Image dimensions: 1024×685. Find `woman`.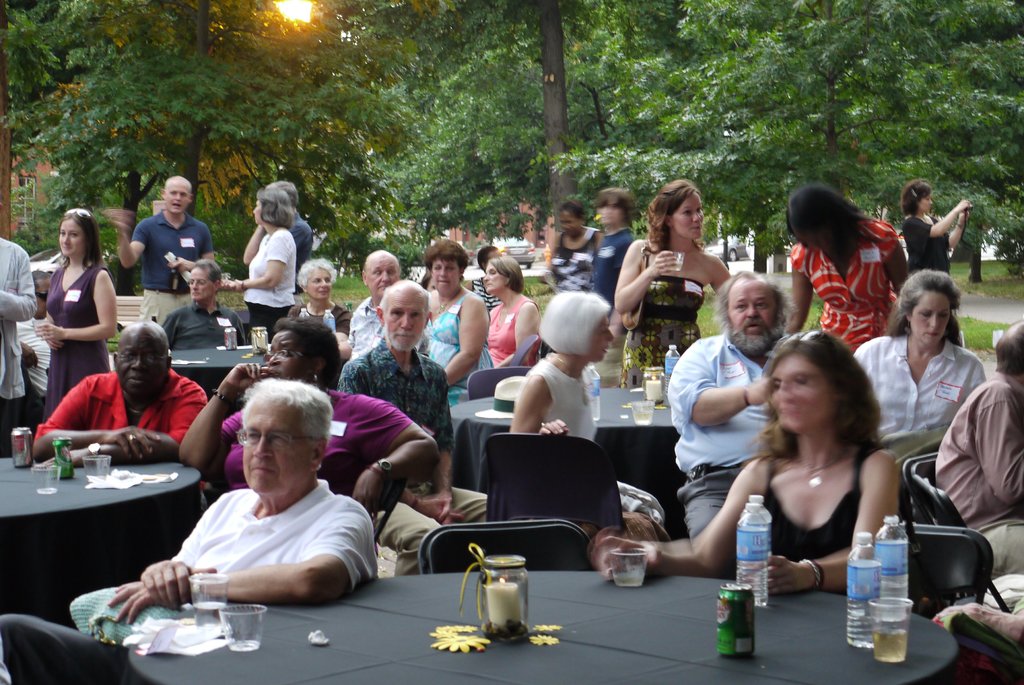
BBox(173, 316, 449, 503).
